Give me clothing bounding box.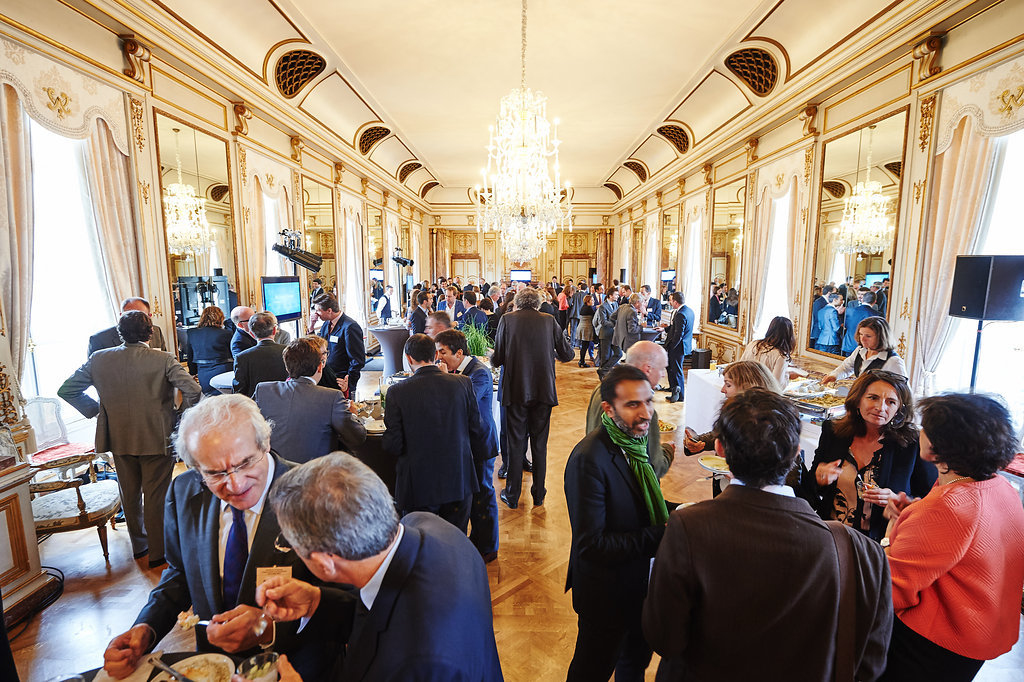
region(577, 285, 665, 366).
